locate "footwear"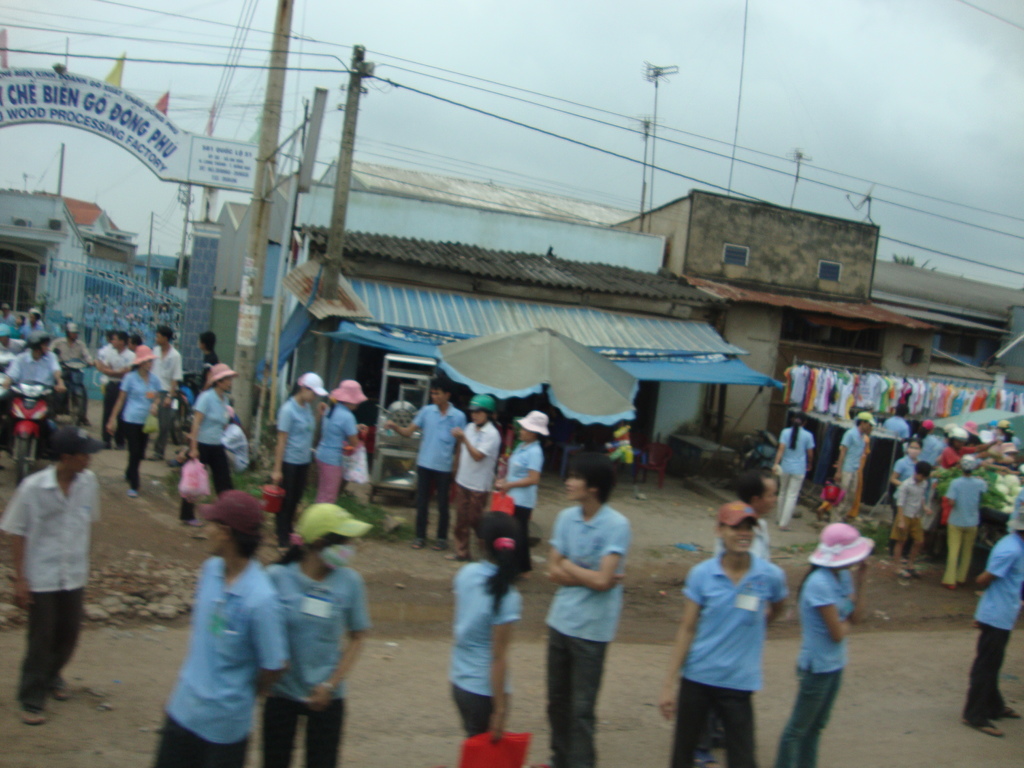
rect(21, 705, 47, 729)
